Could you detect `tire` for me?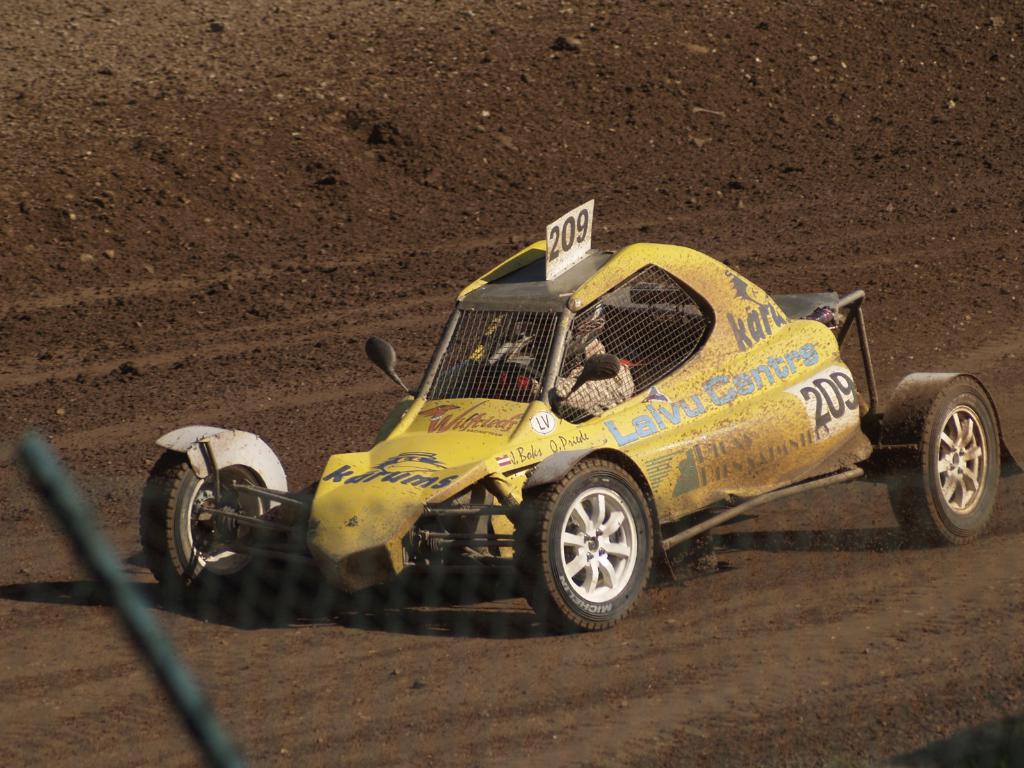
Detection result: l=509, t=447, r=664, b=638.
